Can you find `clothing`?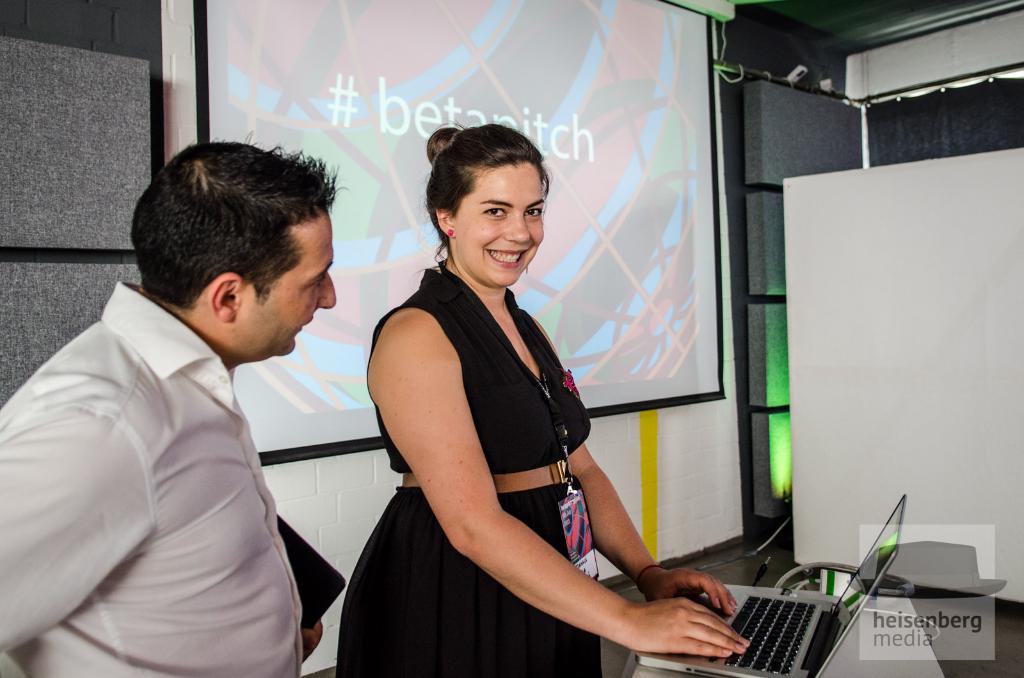
Yes, bounding box: 330,267,605,677.
